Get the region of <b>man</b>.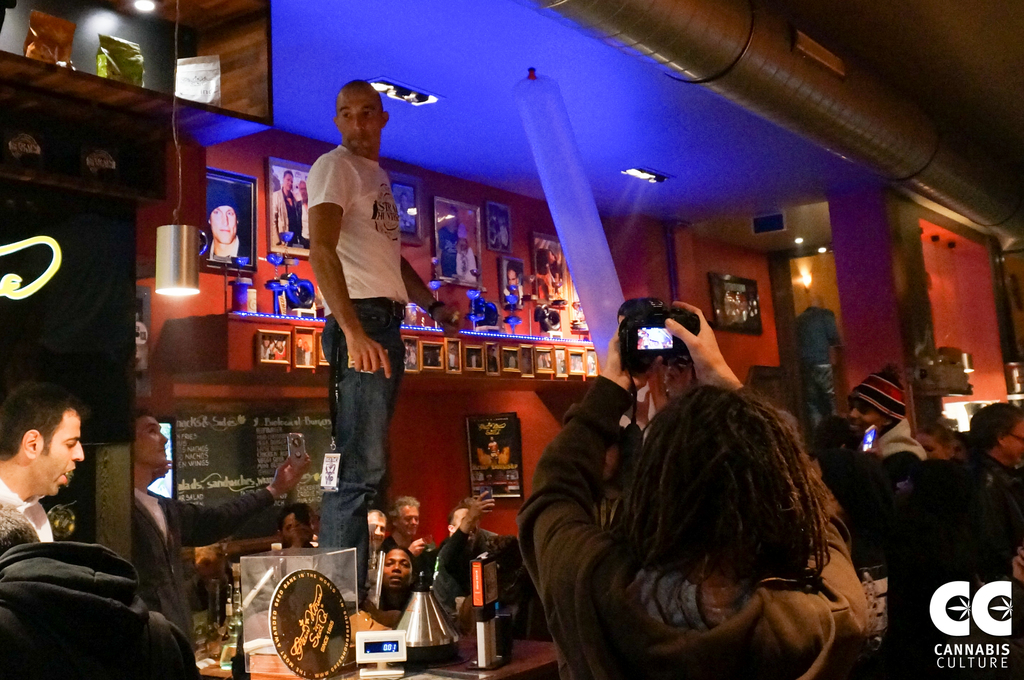
[left=791, top=292, right=840, bottom=432].
